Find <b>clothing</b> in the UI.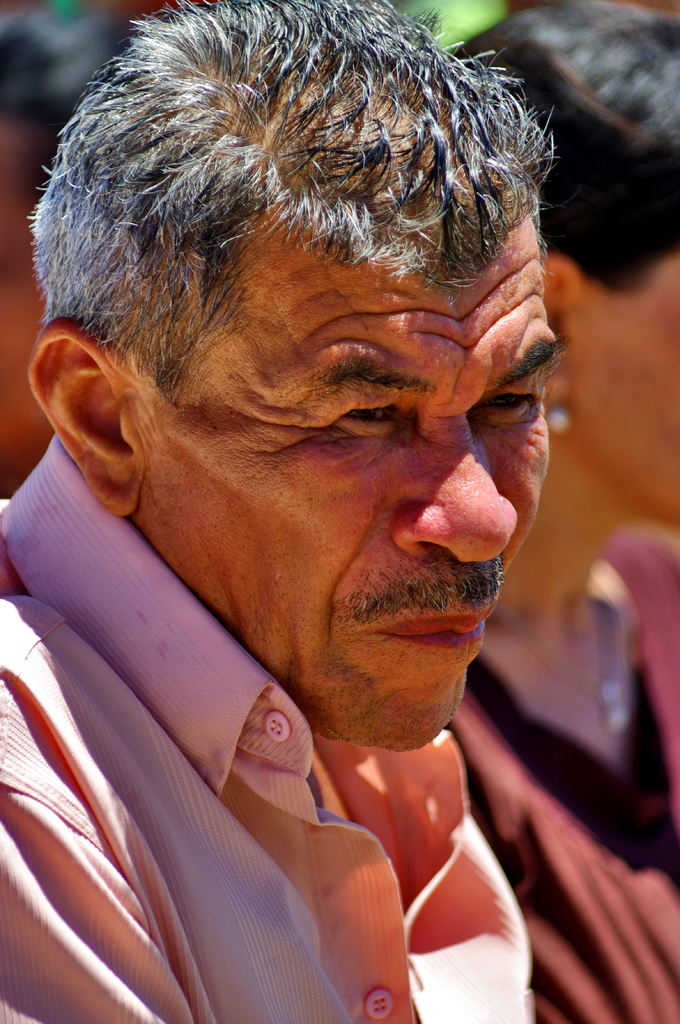
UI element at 445/535/679/1023.
